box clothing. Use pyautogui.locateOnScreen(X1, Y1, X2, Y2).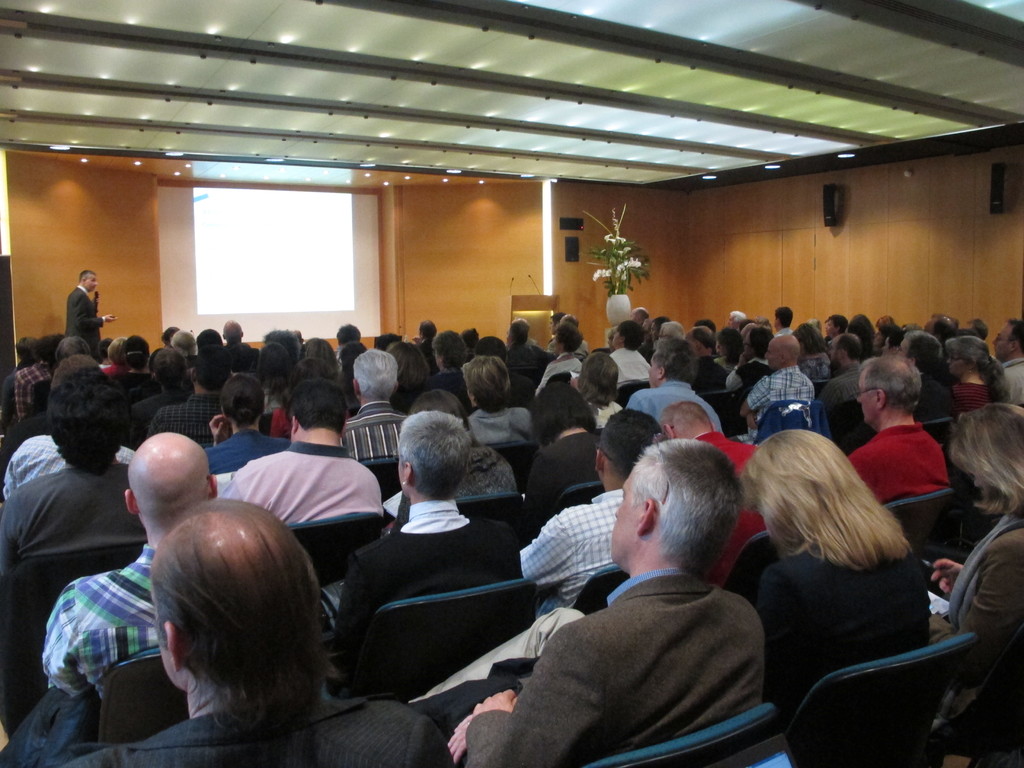
pyautogui.locateOnScreen(65, 286, 104, 363).
